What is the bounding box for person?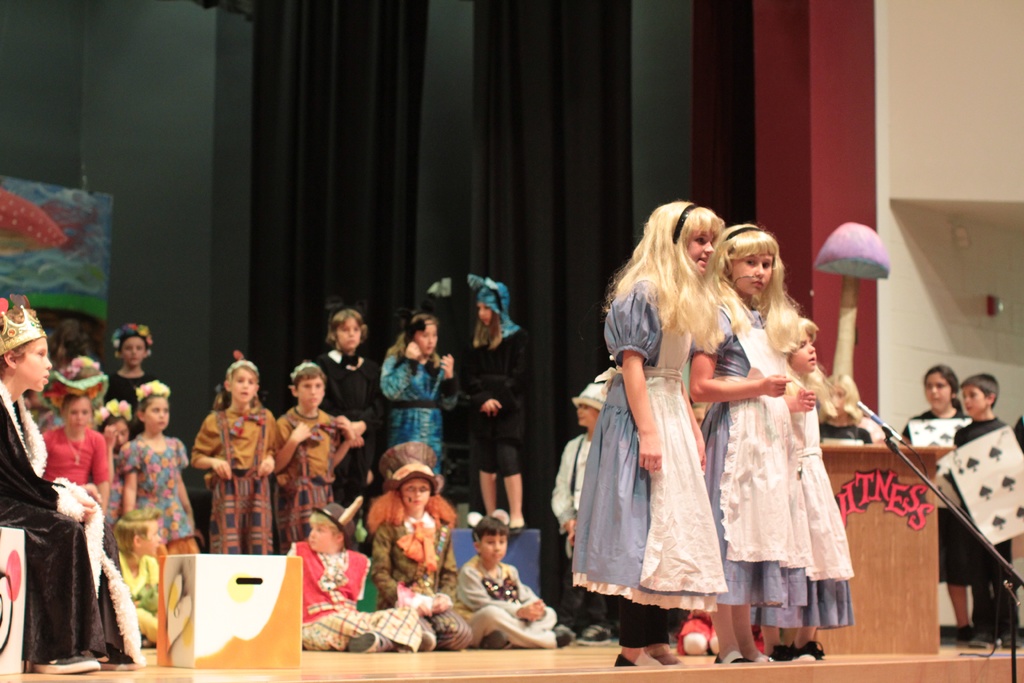
[370, 309, 456, 476].
